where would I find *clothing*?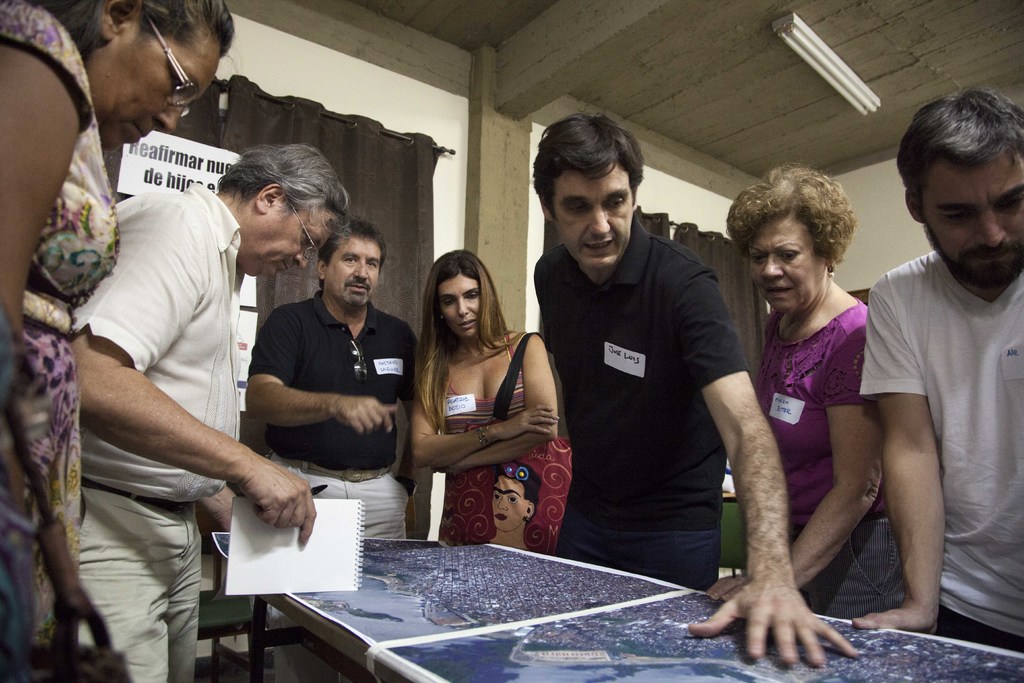
At bbox=[745, 289, 910, 623].
